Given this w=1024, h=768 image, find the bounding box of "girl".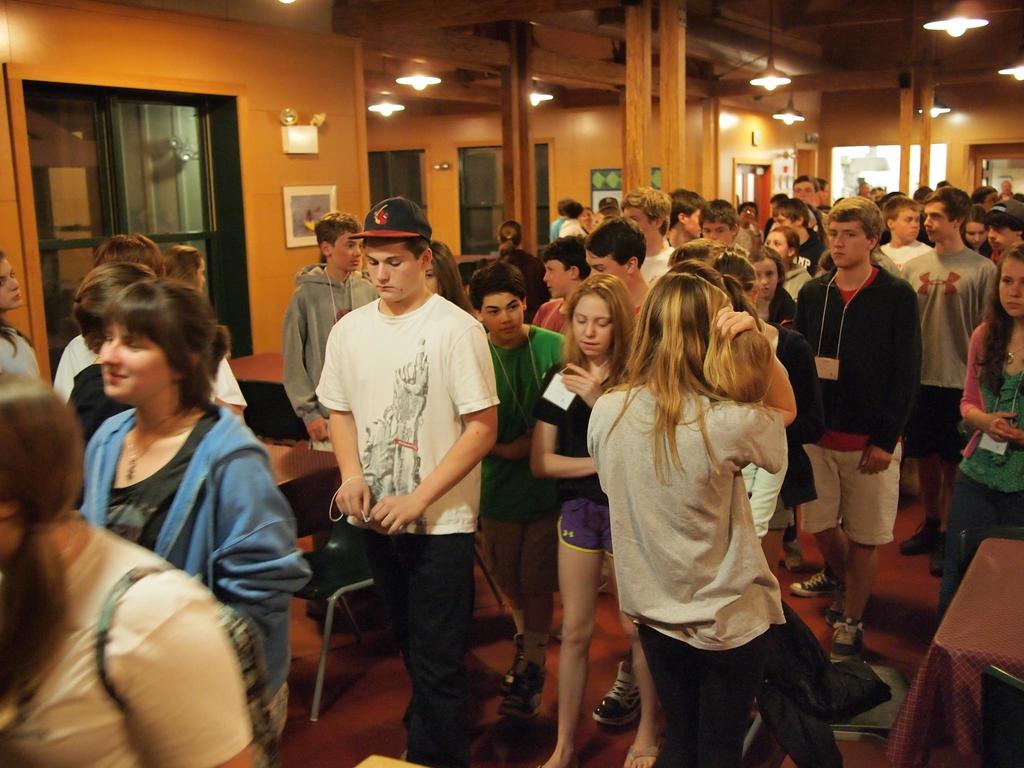
locate(751, 246, 795, 326).
